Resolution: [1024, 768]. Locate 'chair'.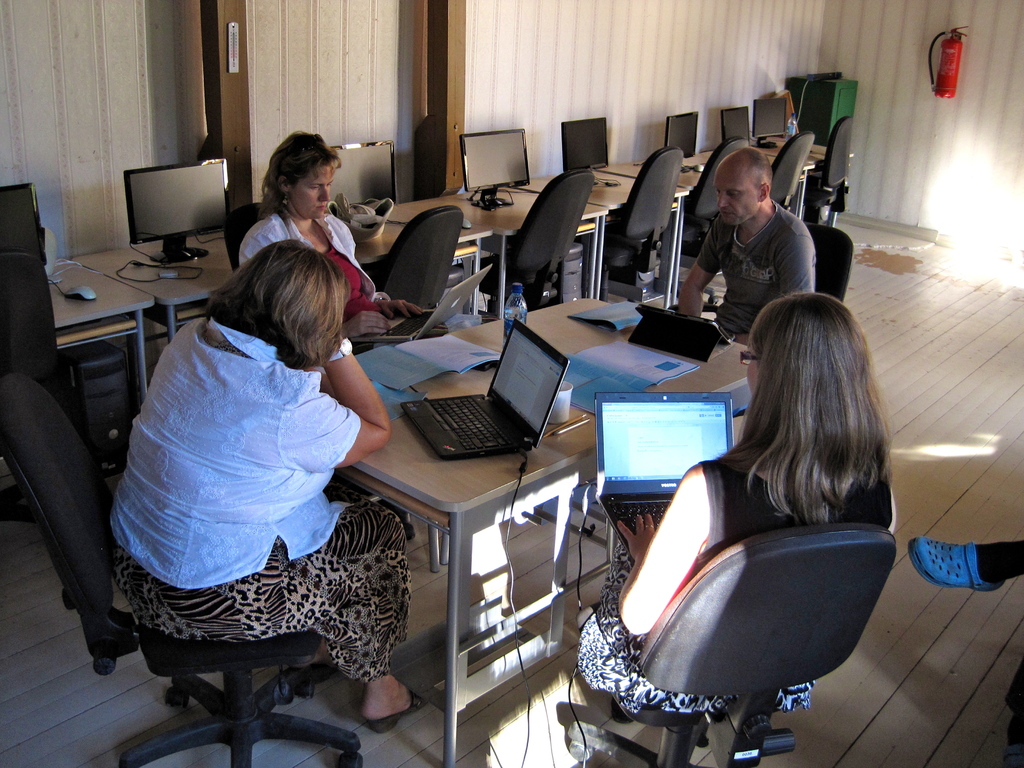
x1=600 y1=148 x2=685 y2=285.
